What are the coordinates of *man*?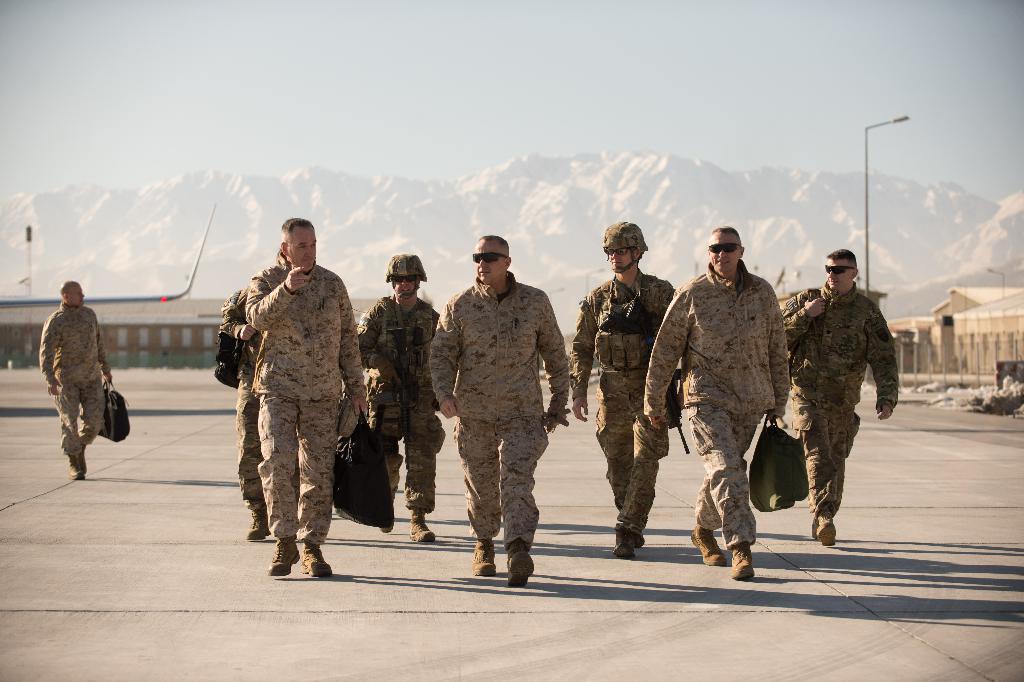
[243, 214, 367, 577].
